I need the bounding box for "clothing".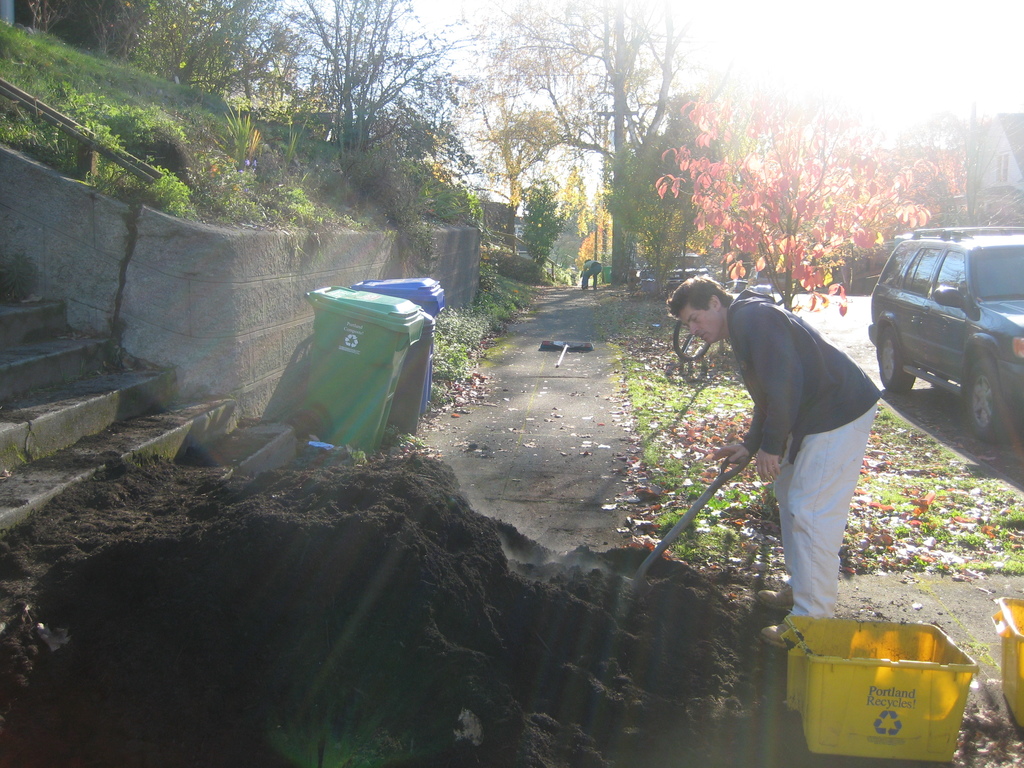
Here it is: box=[739, 298, 897, 631].
